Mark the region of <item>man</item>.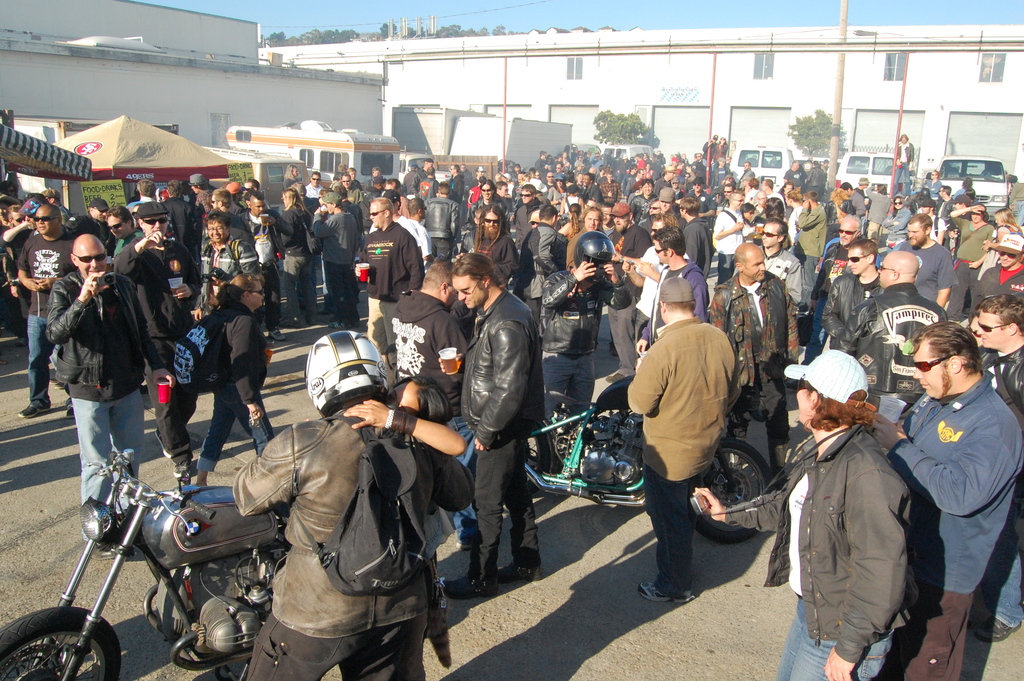
Region: [x1=0, y1=204, x2=81, y2=427].
